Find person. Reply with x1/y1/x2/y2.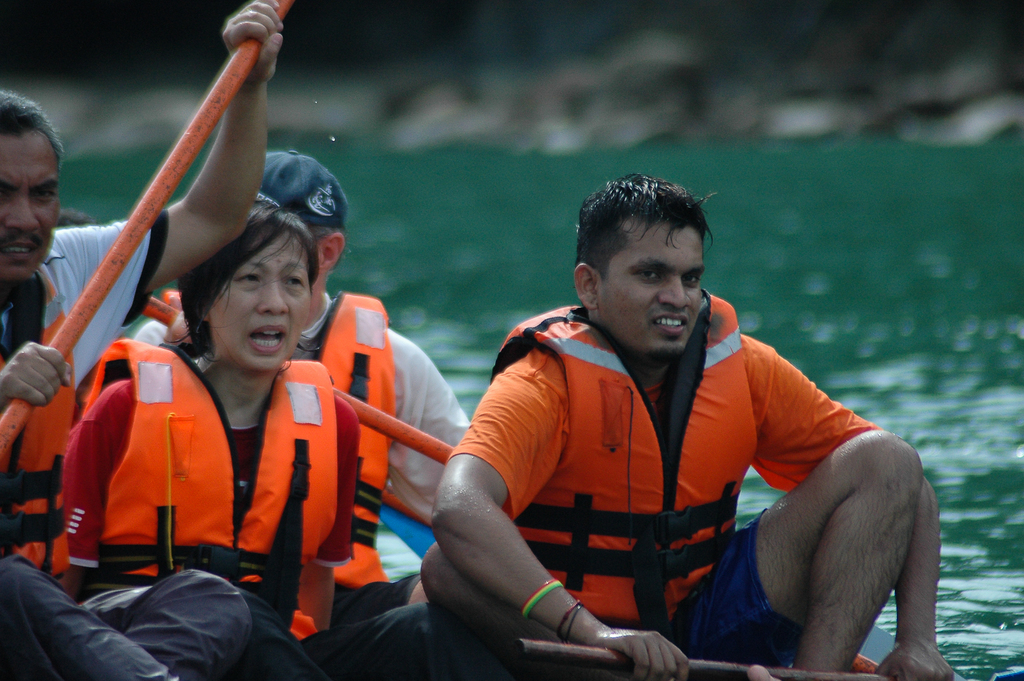
60/181/527/680.
